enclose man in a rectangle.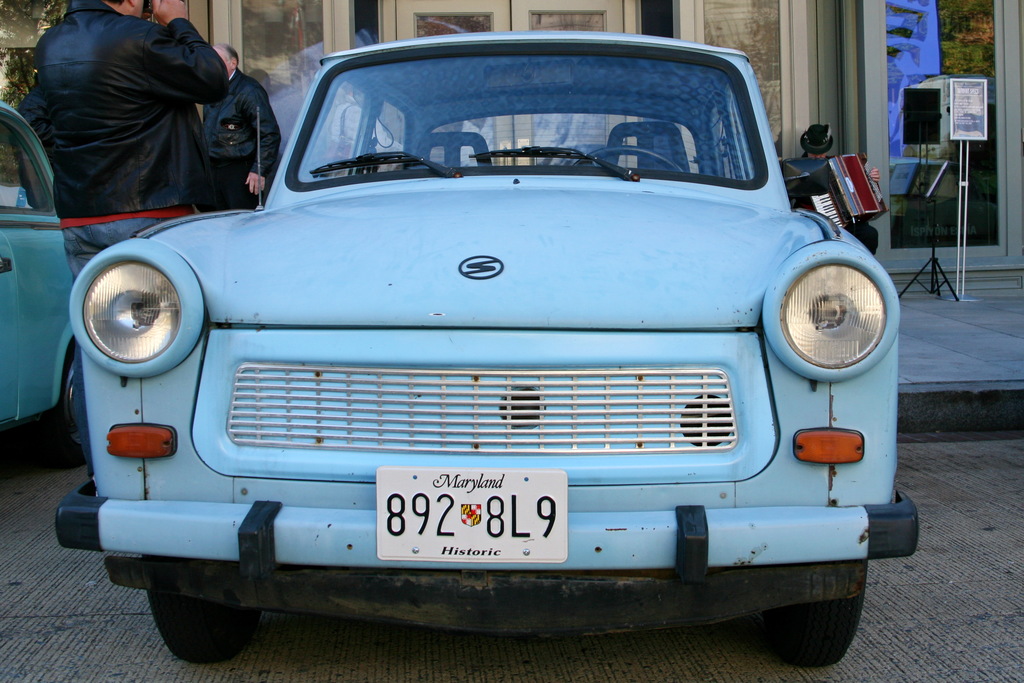
Rect(35, 0, 225, 474).
